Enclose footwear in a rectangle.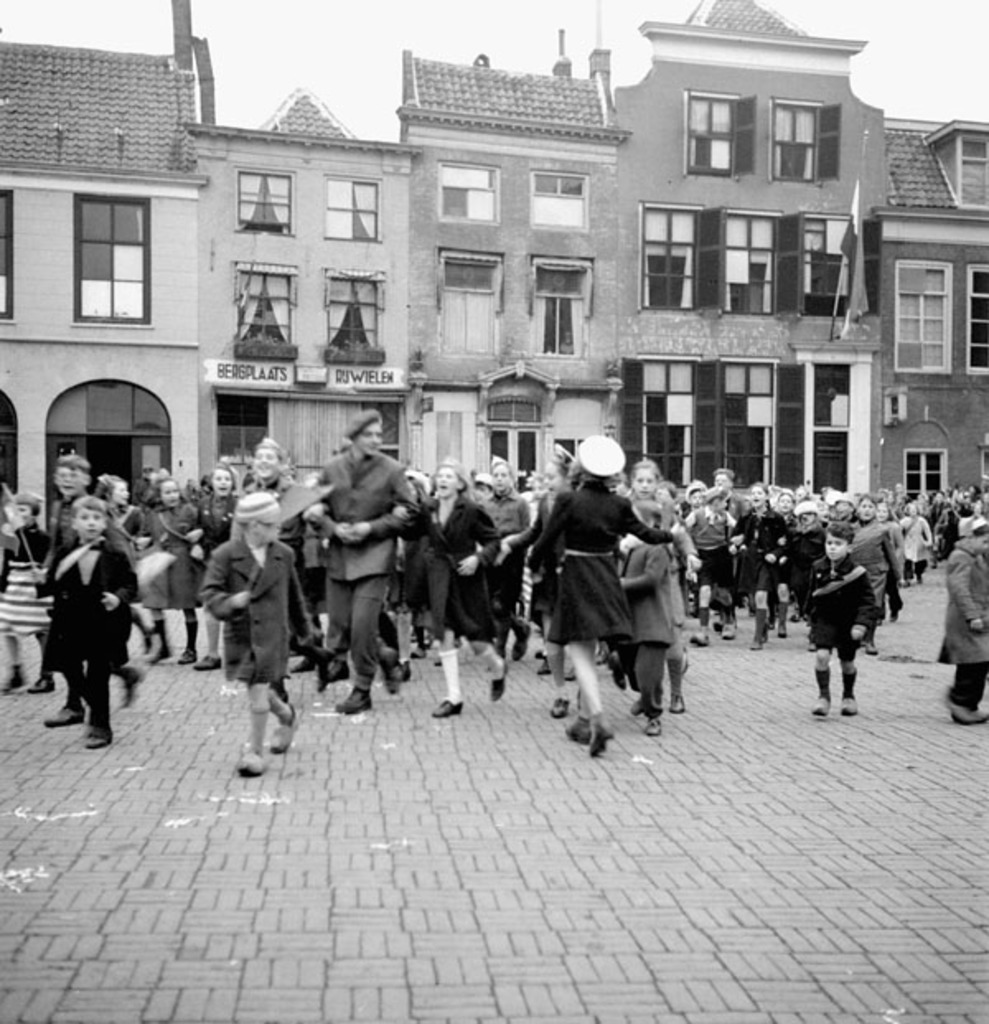
detection(488, 660, 504, 701).
